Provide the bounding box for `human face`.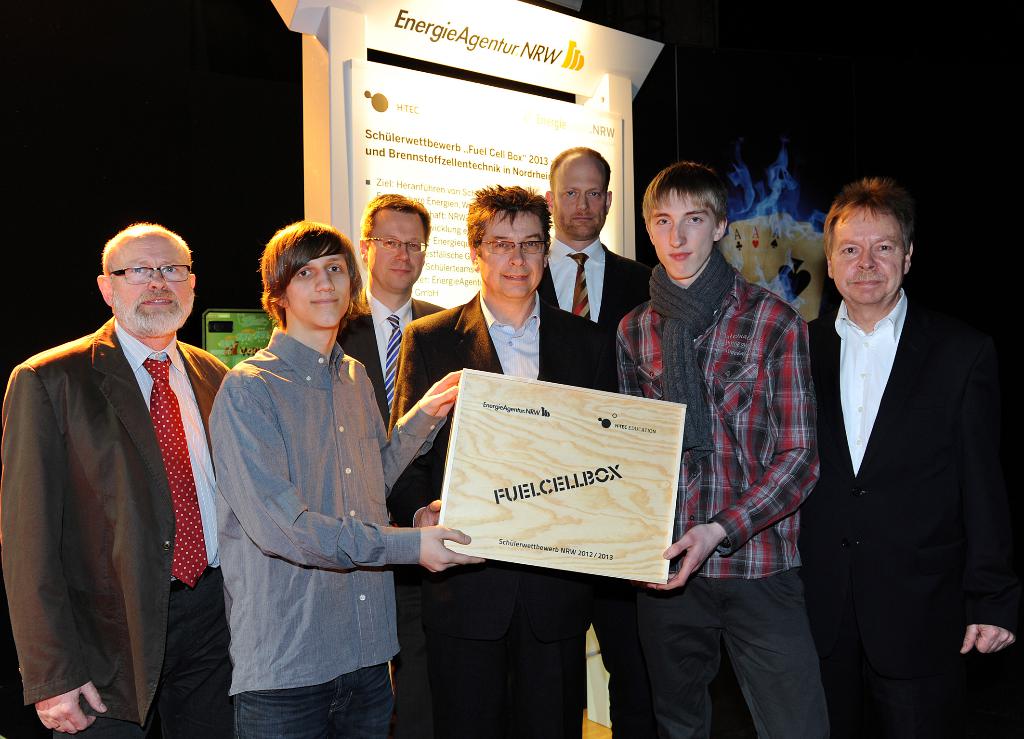
bbox=[553, 168, 604, 235].
